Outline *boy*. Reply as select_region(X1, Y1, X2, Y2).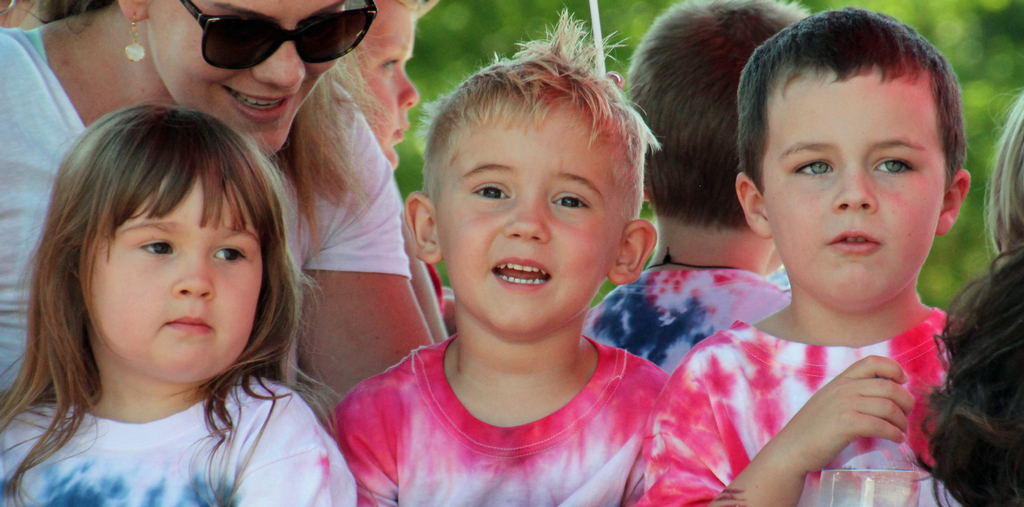
select_region(353, 44, 696, 498).
